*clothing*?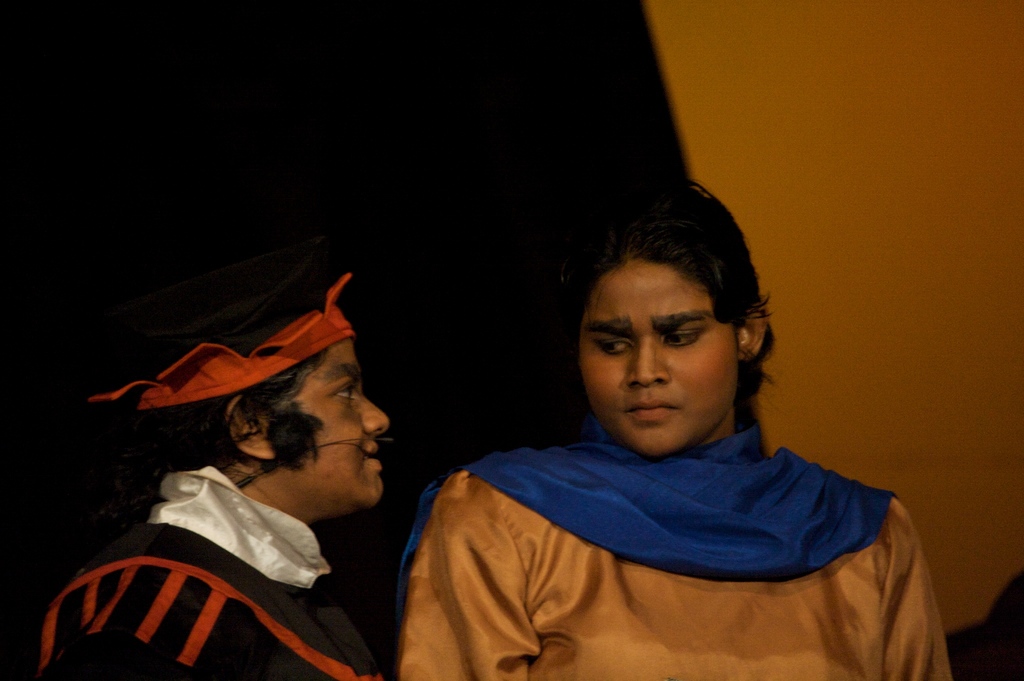
35:461:386:680
